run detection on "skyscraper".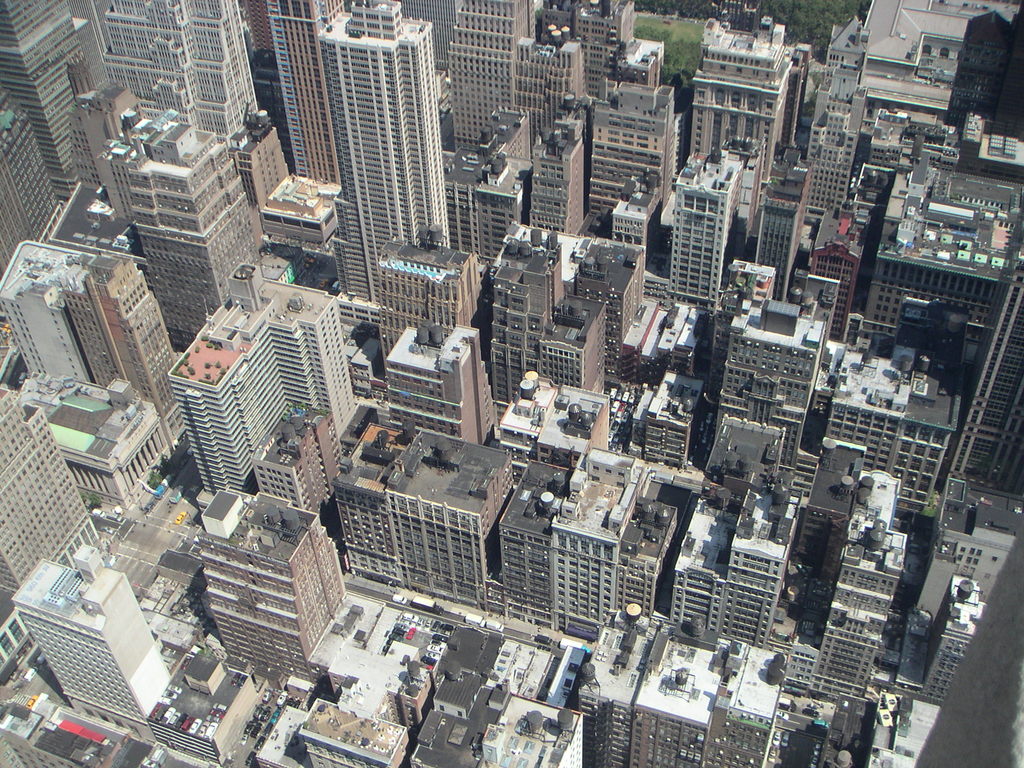
Result: [left=337, top=421, right=511, bottom=611].
